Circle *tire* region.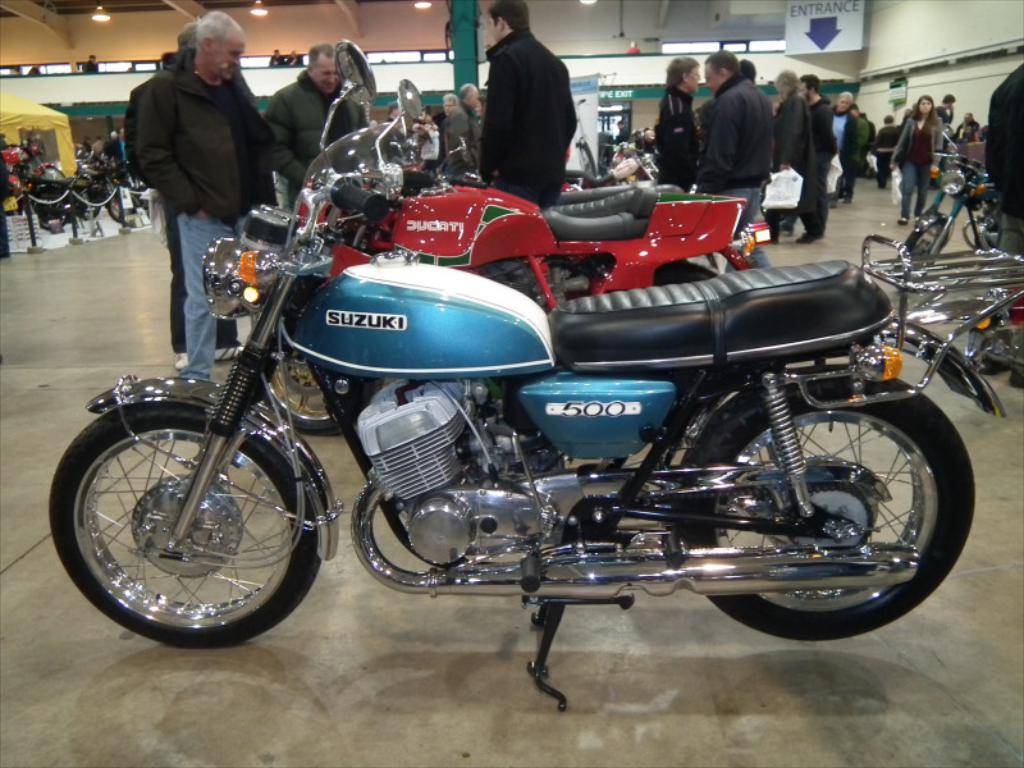
Region: (left=897, top=216, right=952, bottom=261).
